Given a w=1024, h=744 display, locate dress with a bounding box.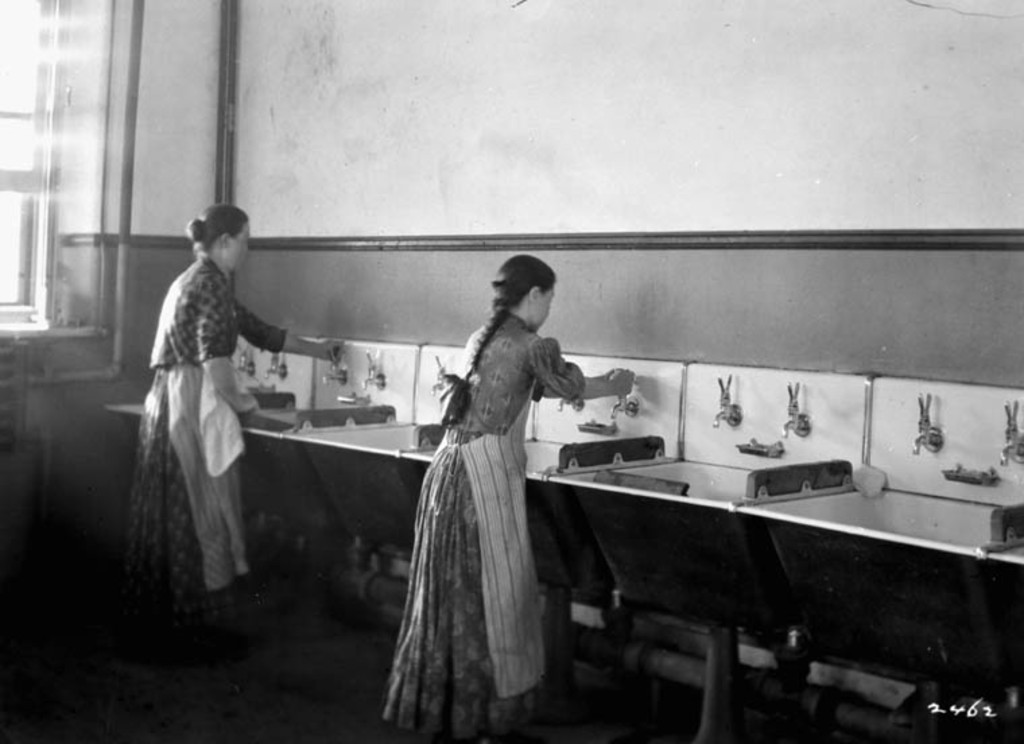
Located: x1=389, y1=329, x2=577, y2=713.
